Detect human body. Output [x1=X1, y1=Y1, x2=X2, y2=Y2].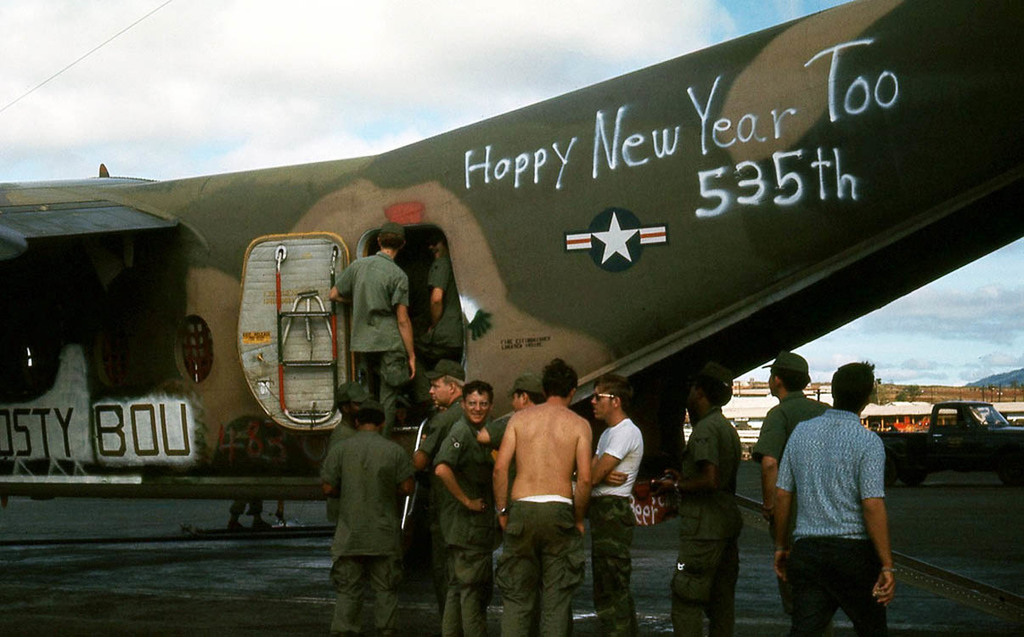
[x1=671, y1=411, x2=734, y2=636].
